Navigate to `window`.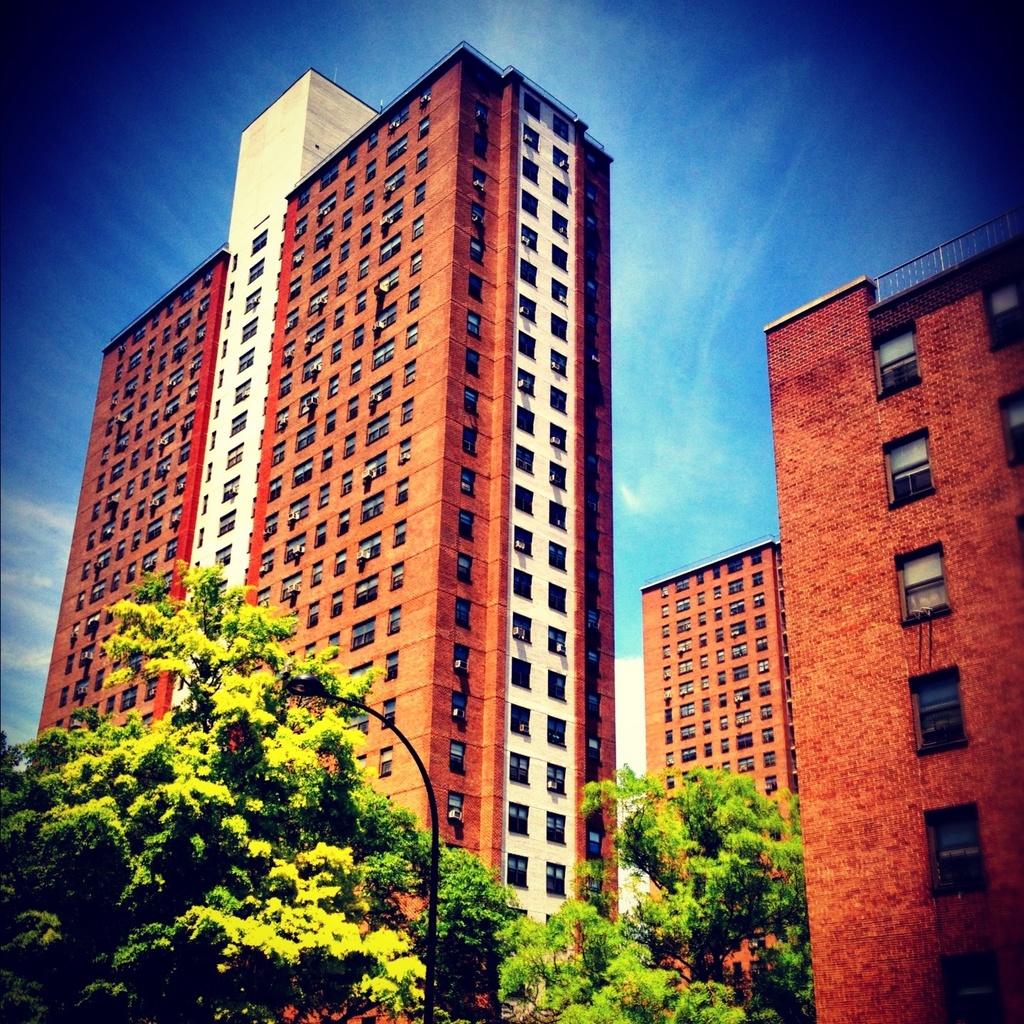
Navigation target: l=588, t=182, r=599, b=201.
